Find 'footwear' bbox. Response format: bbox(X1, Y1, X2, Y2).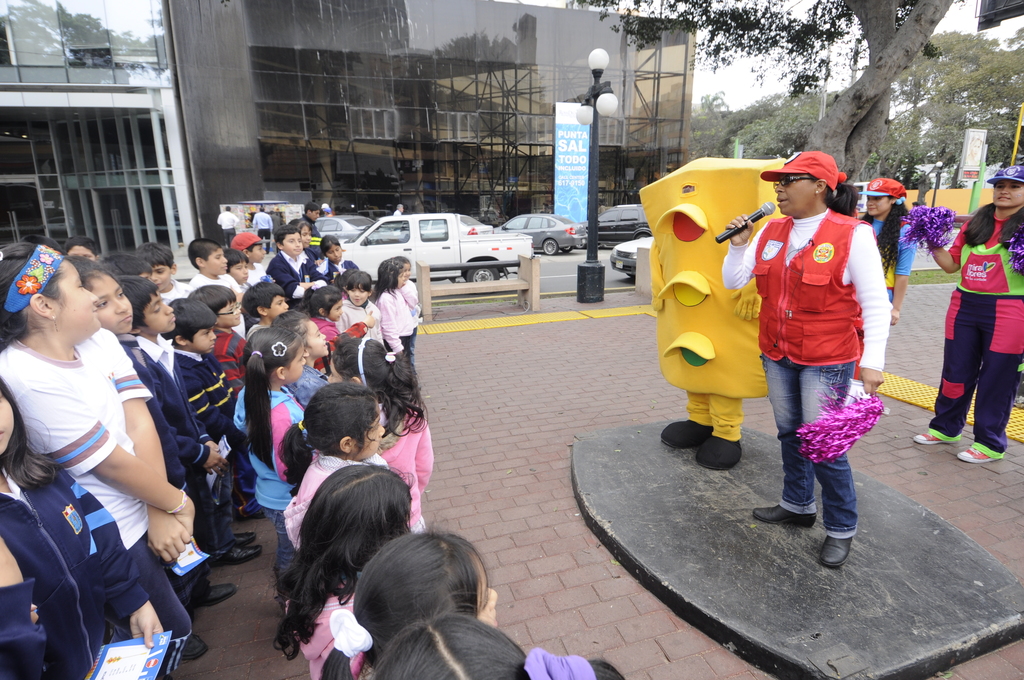
bbox(751, 502, 819, 526).
